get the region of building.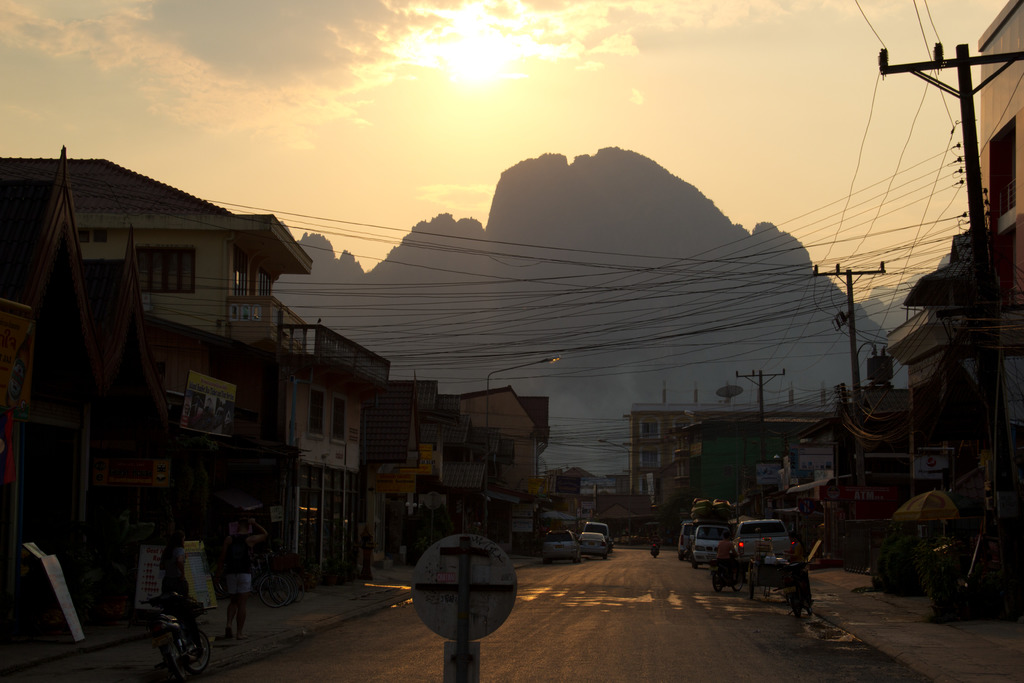
BBox(0, 149, 390, 591).
